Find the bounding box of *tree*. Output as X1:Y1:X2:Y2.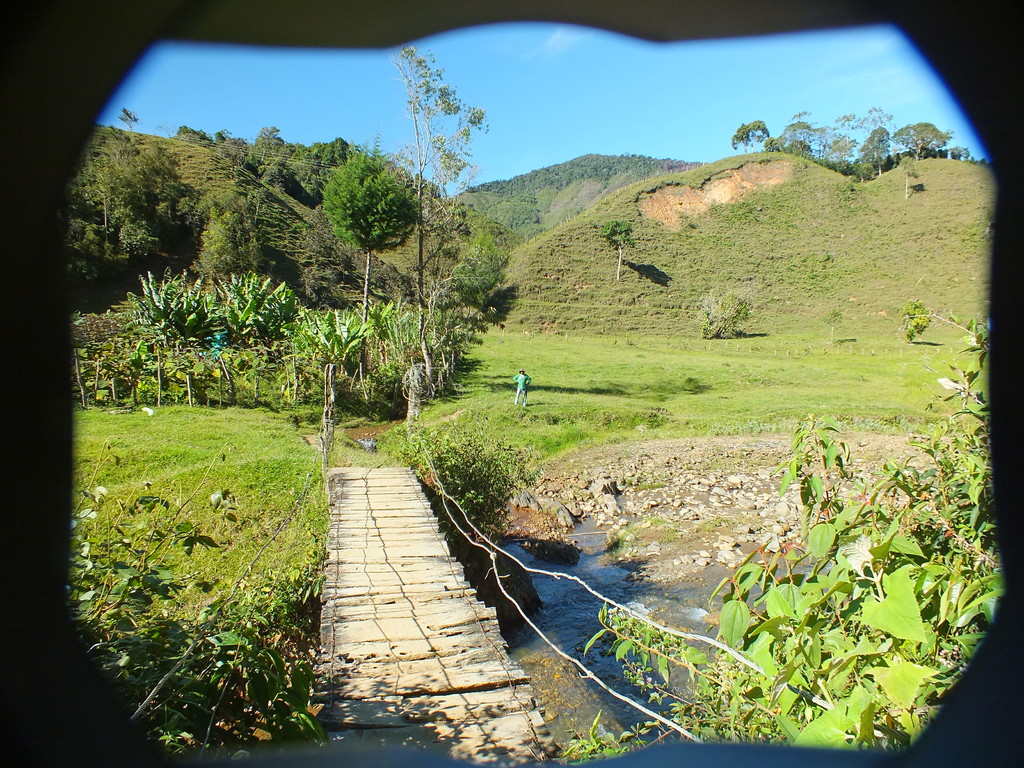
899:155:923:202.
